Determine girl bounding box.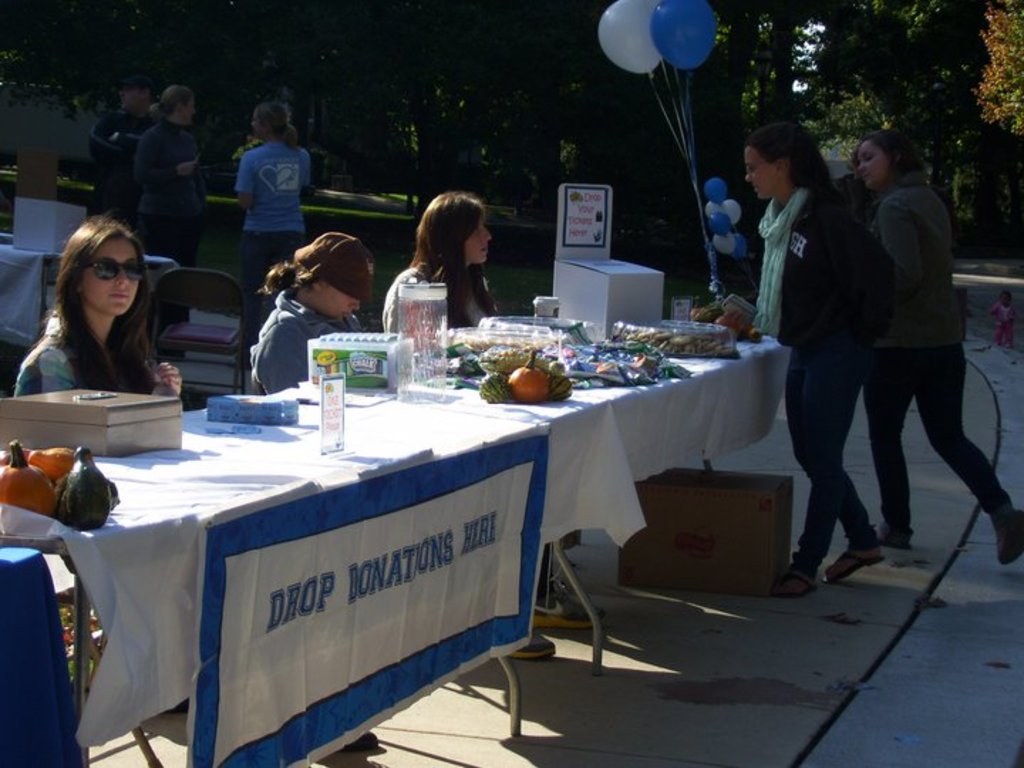
Determined: box(385, 189, 583, 558).
